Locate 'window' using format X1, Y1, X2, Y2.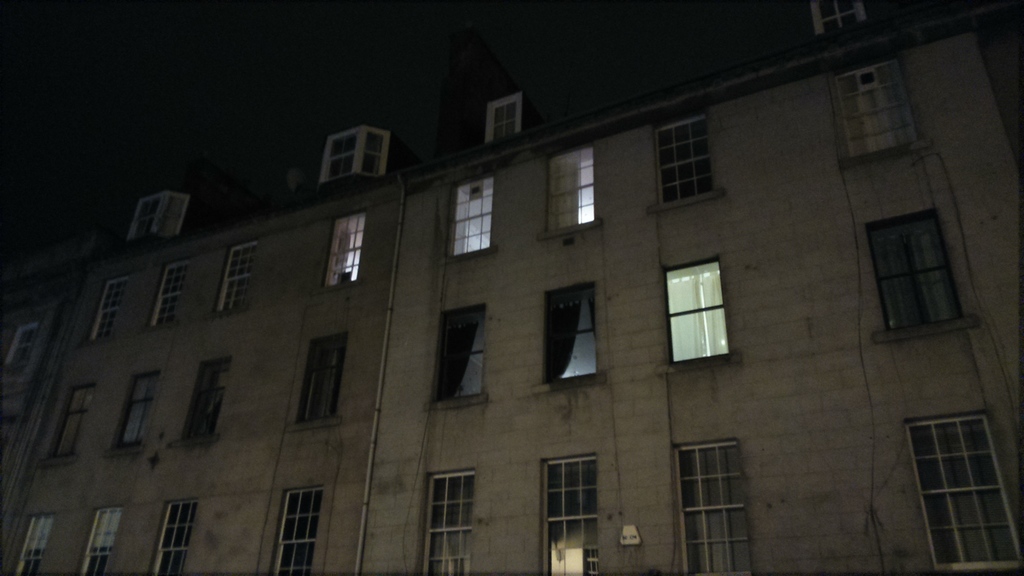
4, 514, 58, 575.
